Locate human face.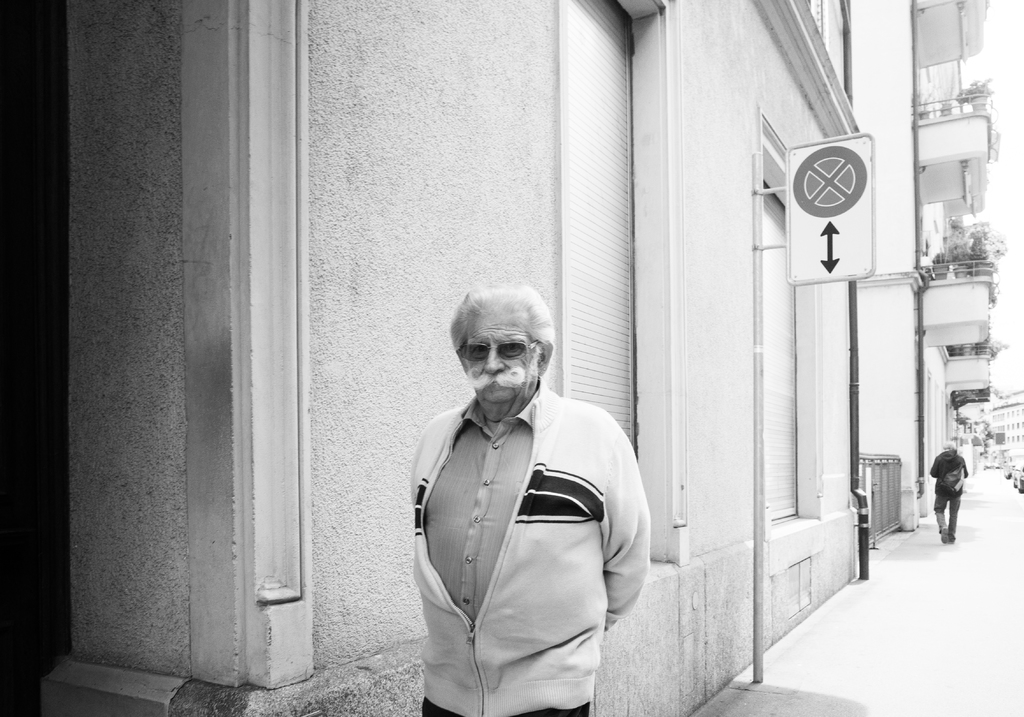
Bounding box: (left=463, top=314, right=536, bottom=407).
